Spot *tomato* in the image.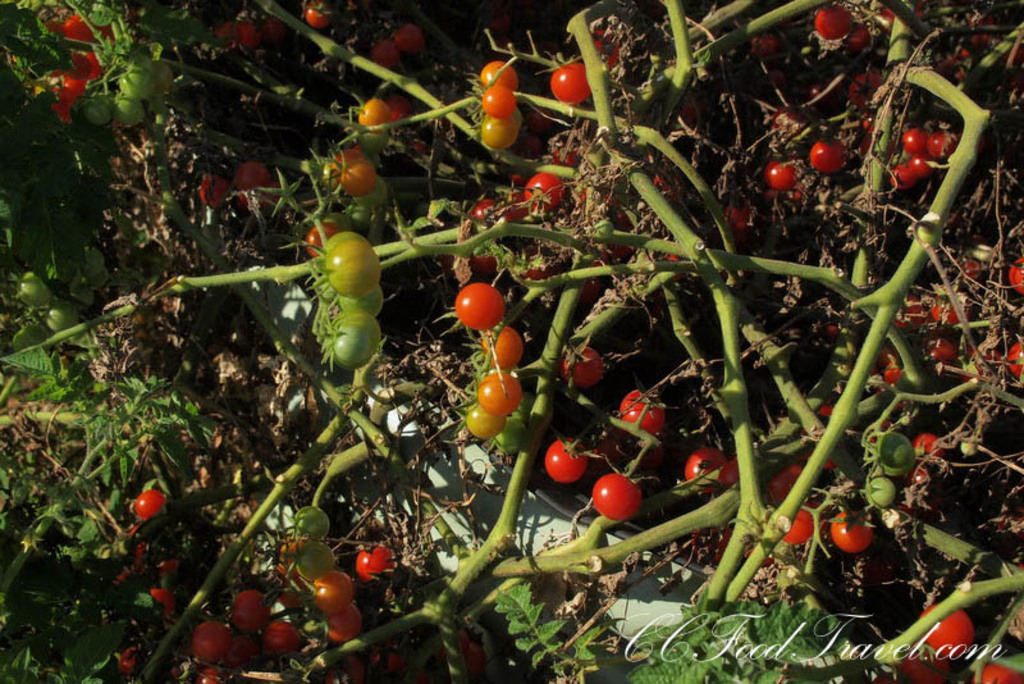
*tomato* found at [351,544,396,583].
